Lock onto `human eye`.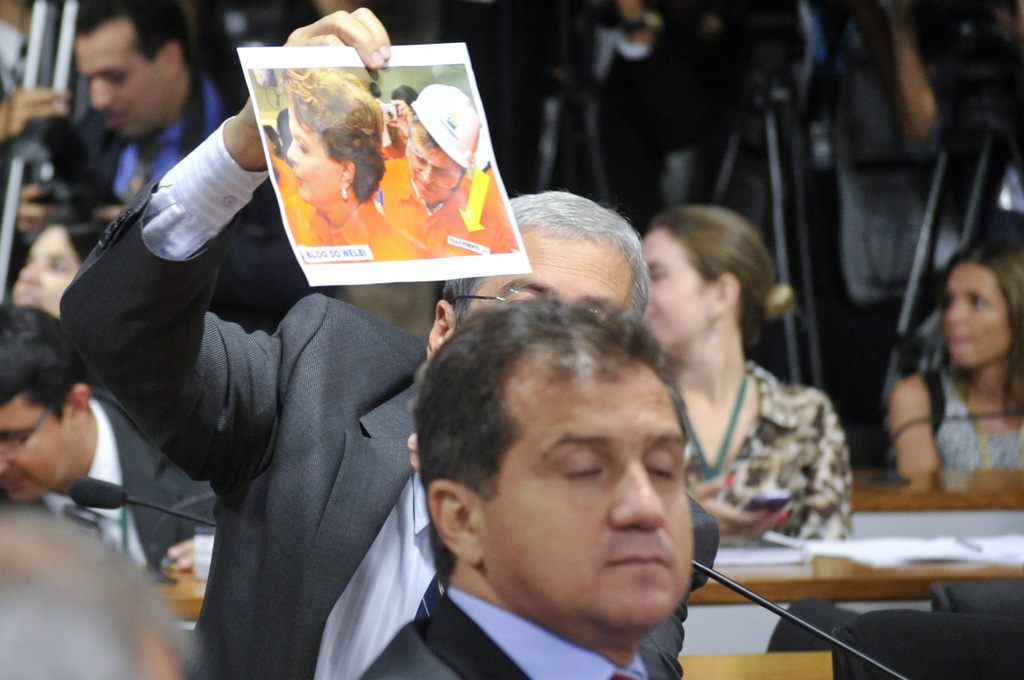
Locked: pyautogui.locateOnScreen(410, 155, 424, 165).
